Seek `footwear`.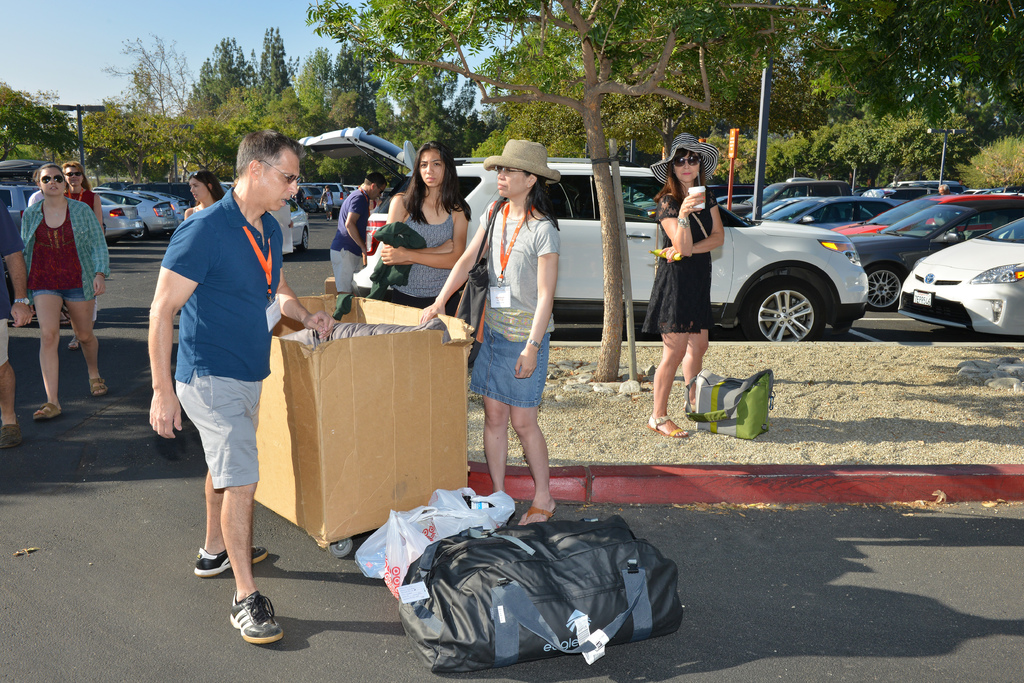
box=[71, 333, 83, 352].
